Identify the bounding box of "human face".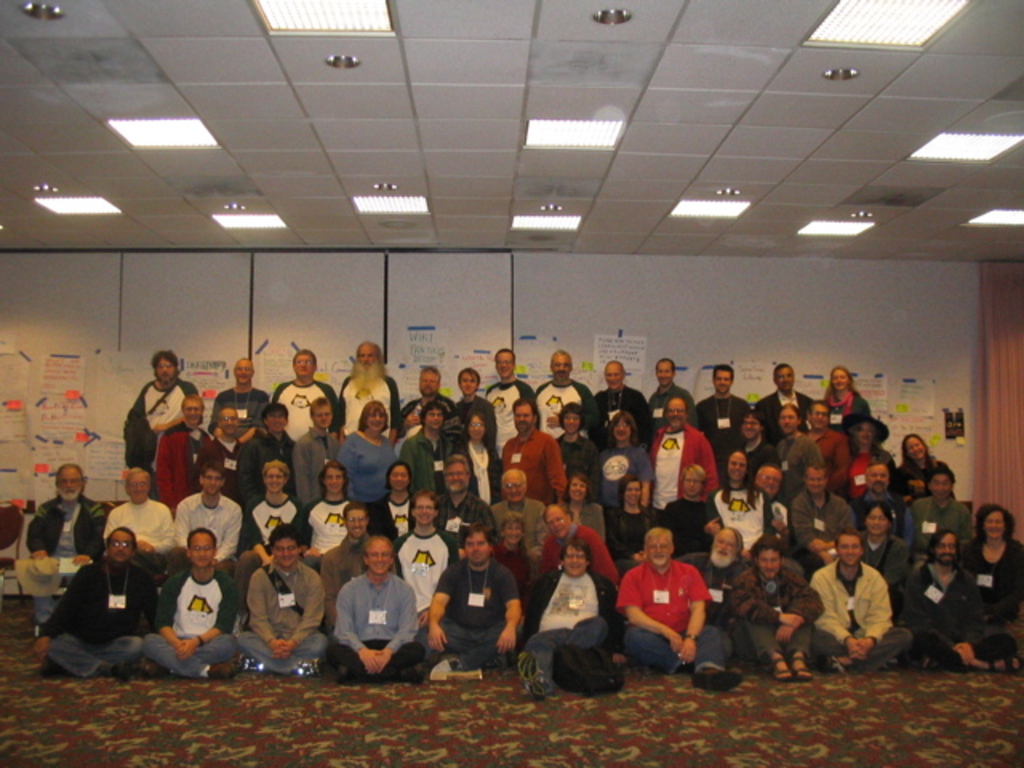
locate(198, 467, 219, 493).
